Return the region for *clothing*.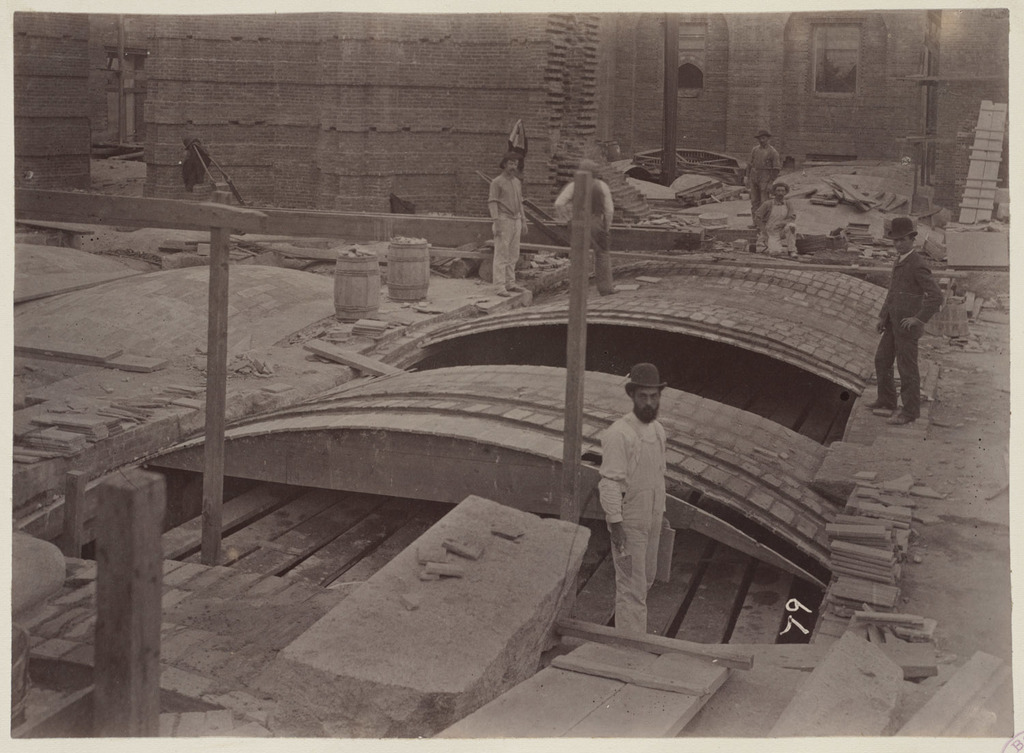
bbox=[488, 172, 526, 288].
